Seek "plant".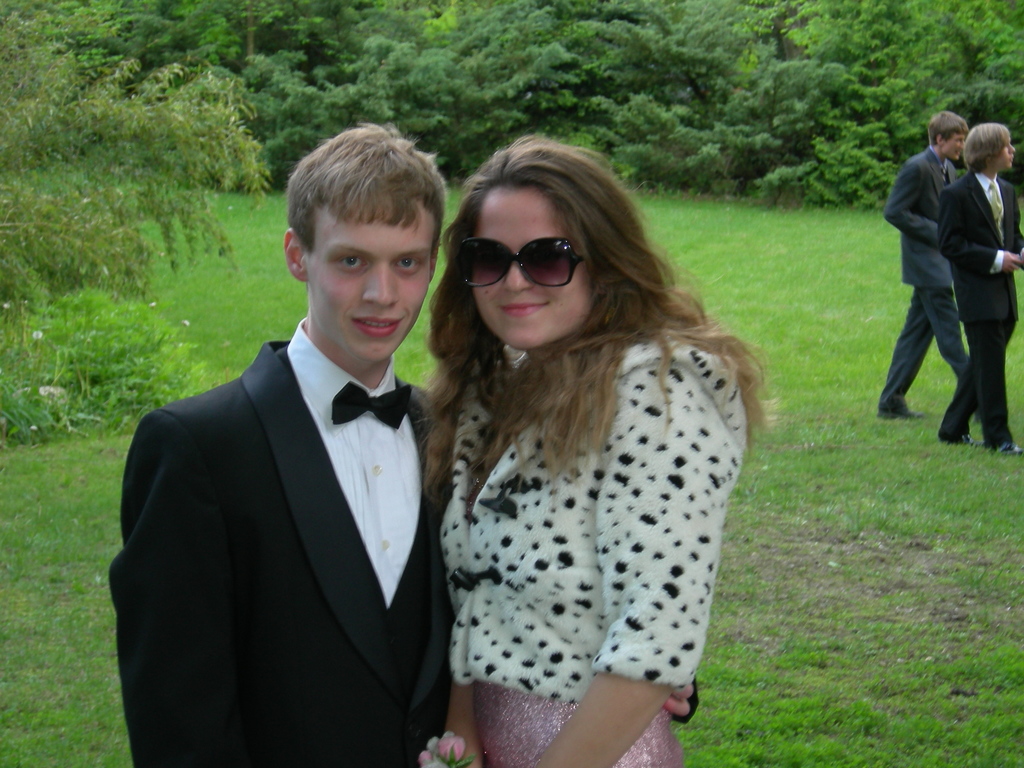
box=[275, 182, 308, 340].
